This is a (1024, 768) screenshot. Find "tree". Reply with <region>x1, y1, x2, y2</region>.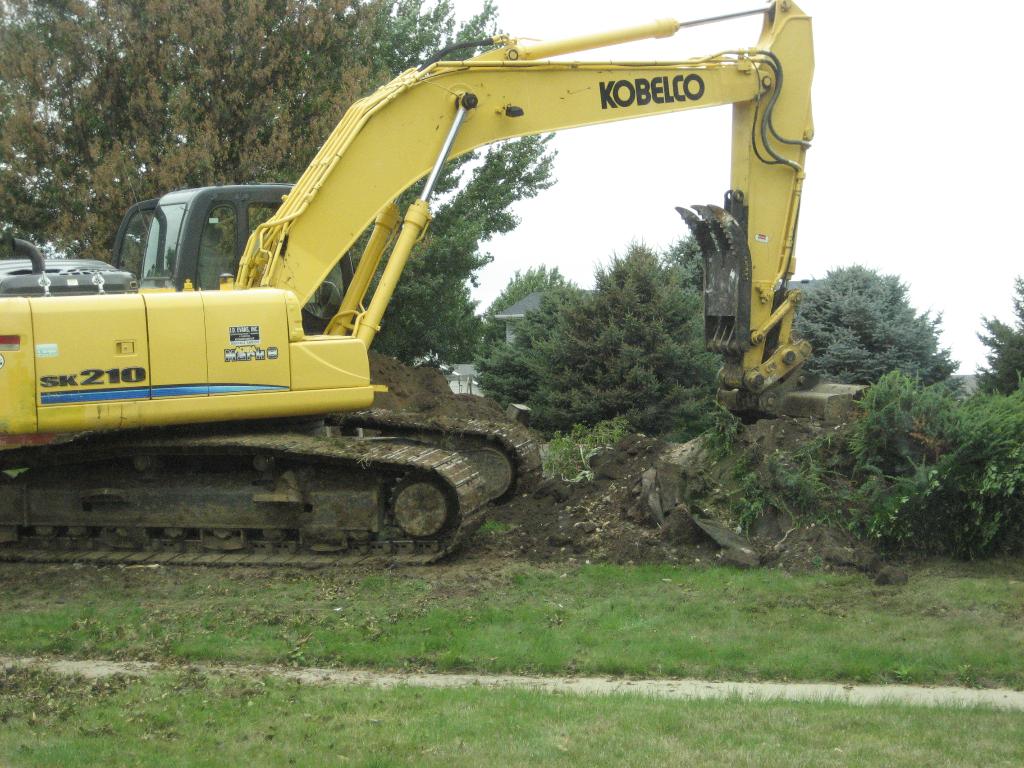
<region>289, 0, 557, 364</region>.
